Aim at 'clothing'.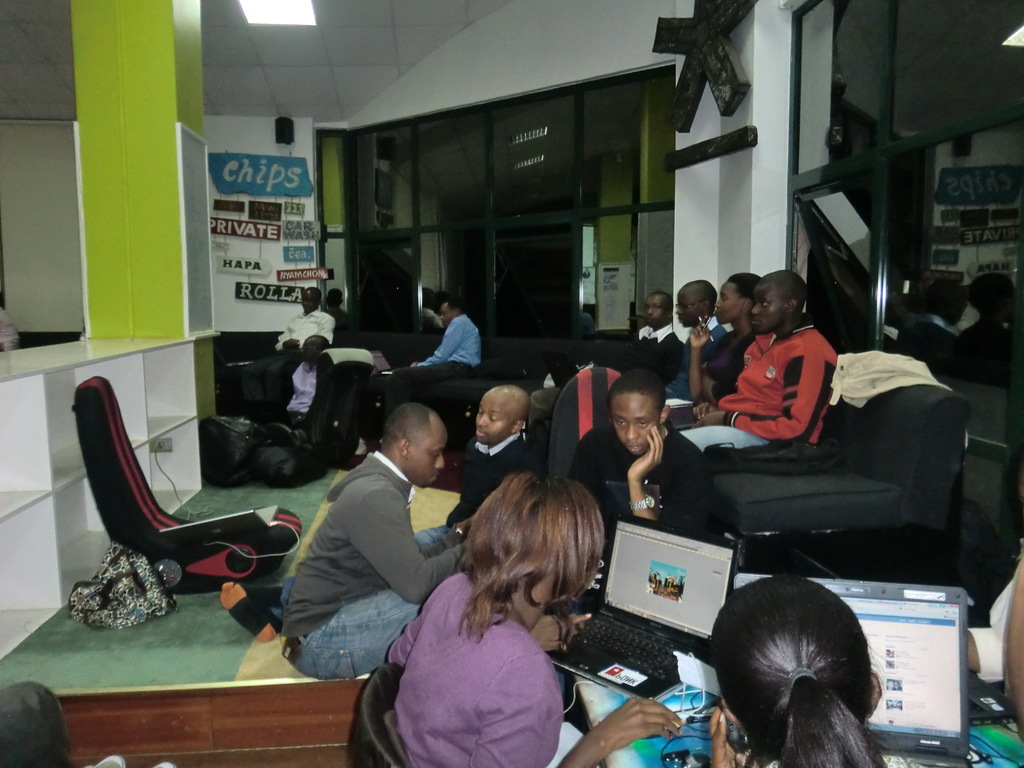
Aimed at pyautogui.locateOnScreen(426, 319, 481, 363).
